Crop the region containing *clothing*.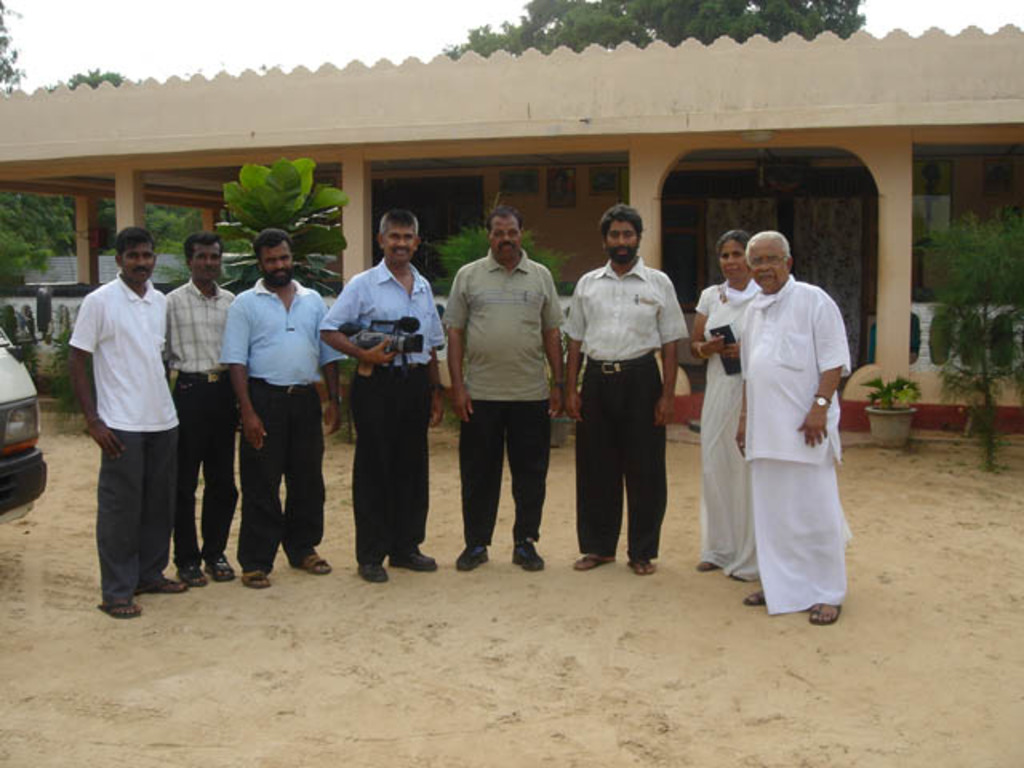
Crop region: l=162, t=282, r=243, b=560.
